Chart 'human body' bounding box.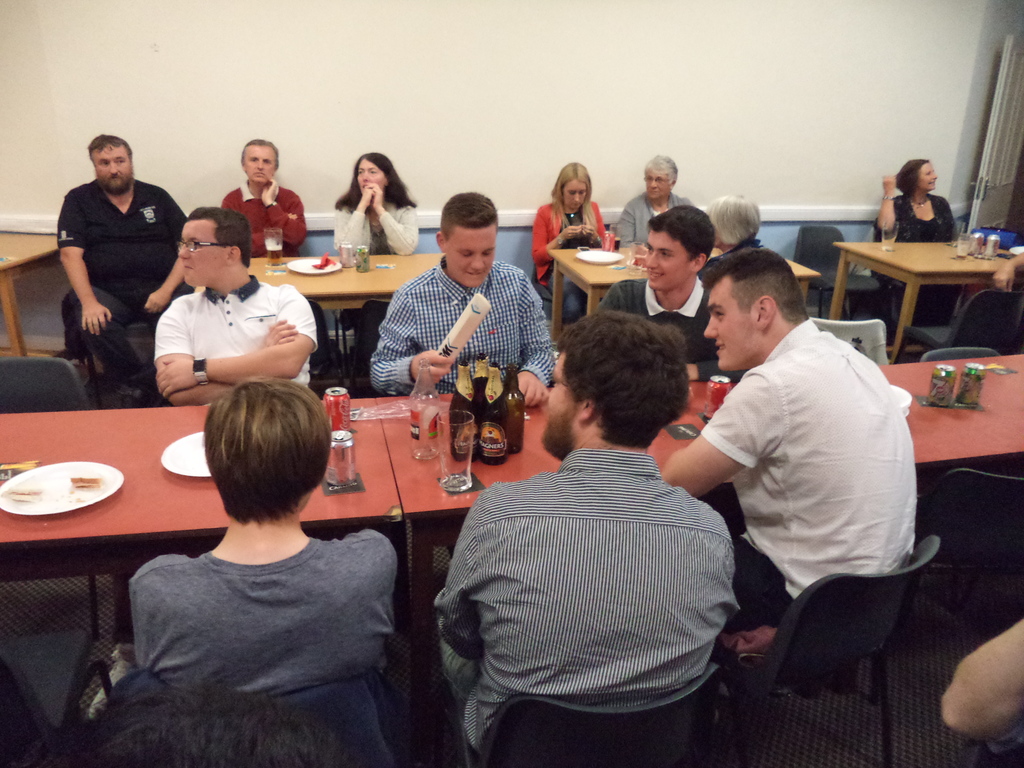
Charted: (58, 180, 197, 397).
